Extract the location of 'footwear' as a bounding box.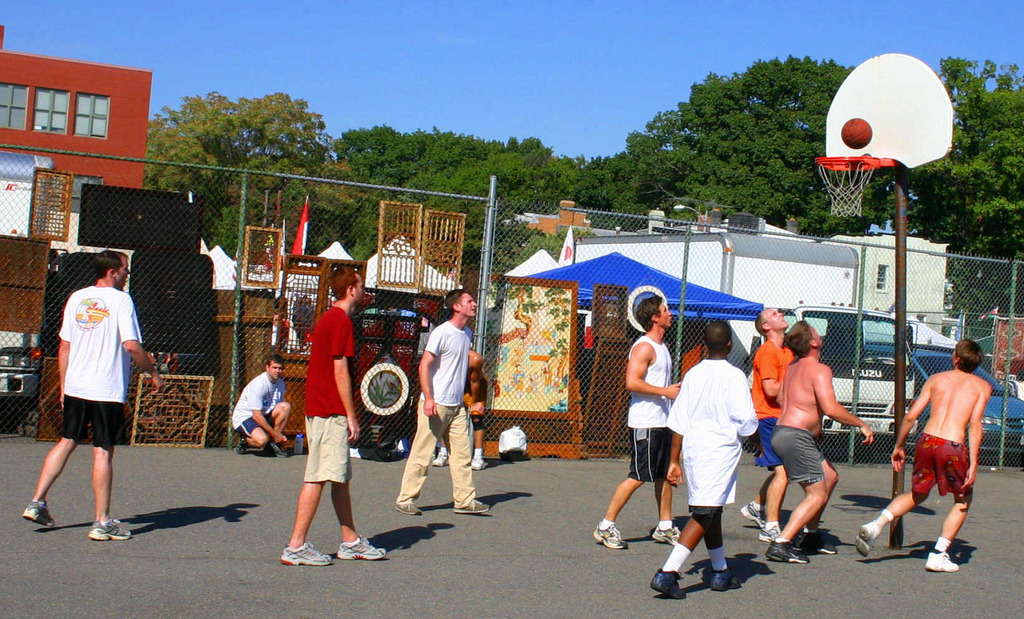
(x1=650, y1=523, x2=684, y2=540).
